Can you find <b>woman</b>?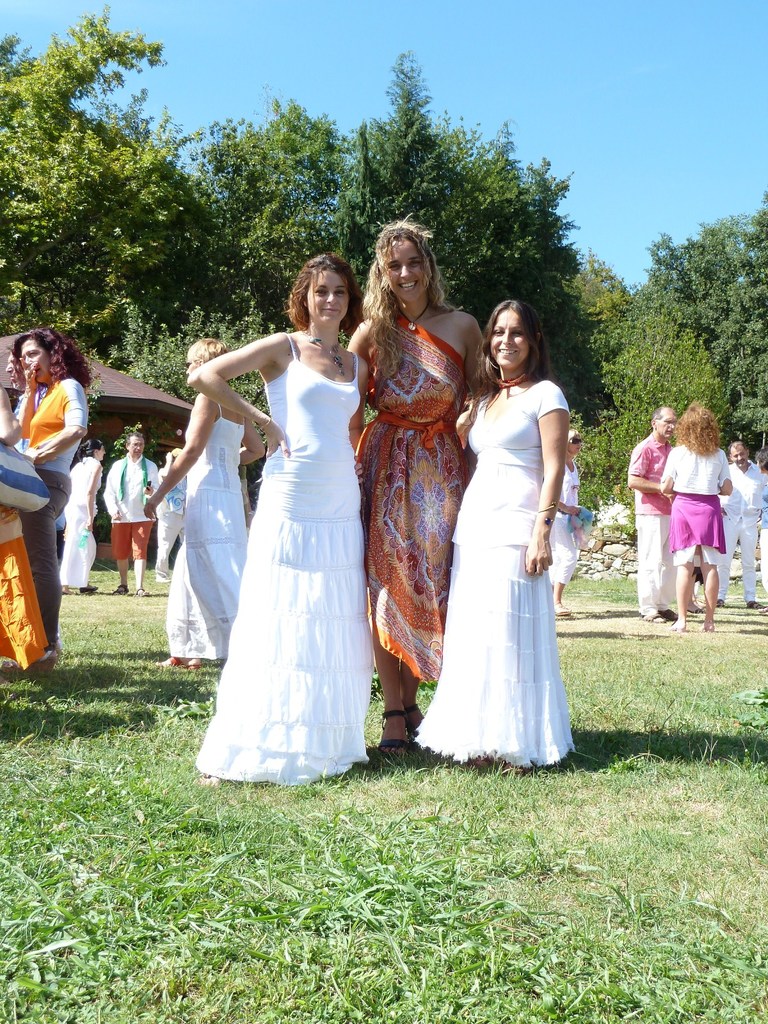
Yes, bounding box: {"x1": 3, "y1": 326, "x2": 93, "y2": 676}.
